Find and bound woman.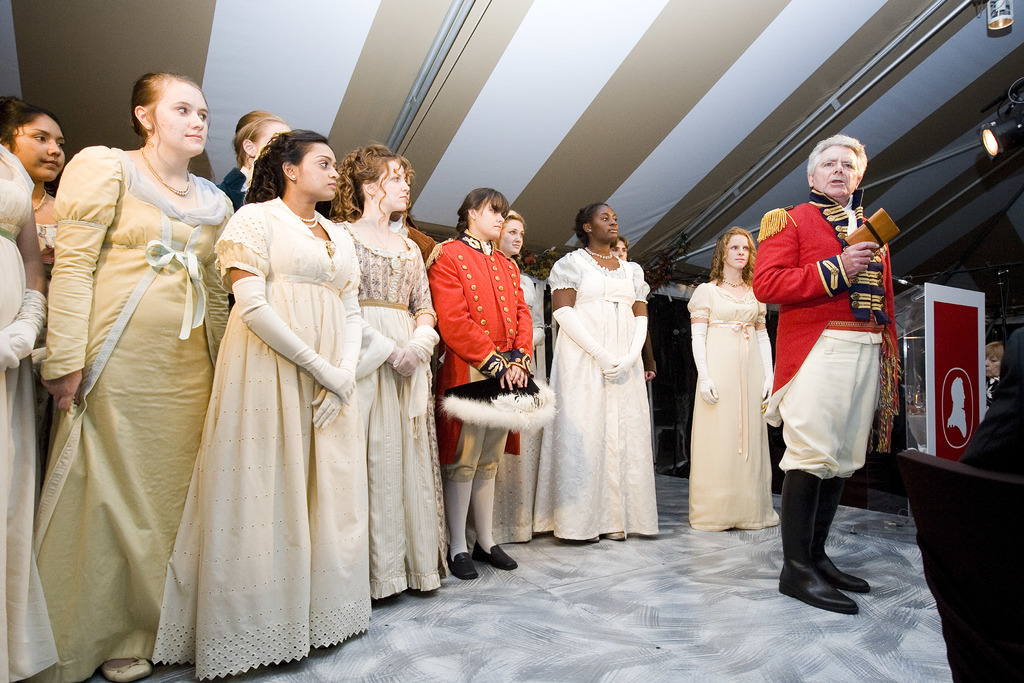
Bound: (526,202,665,546).
